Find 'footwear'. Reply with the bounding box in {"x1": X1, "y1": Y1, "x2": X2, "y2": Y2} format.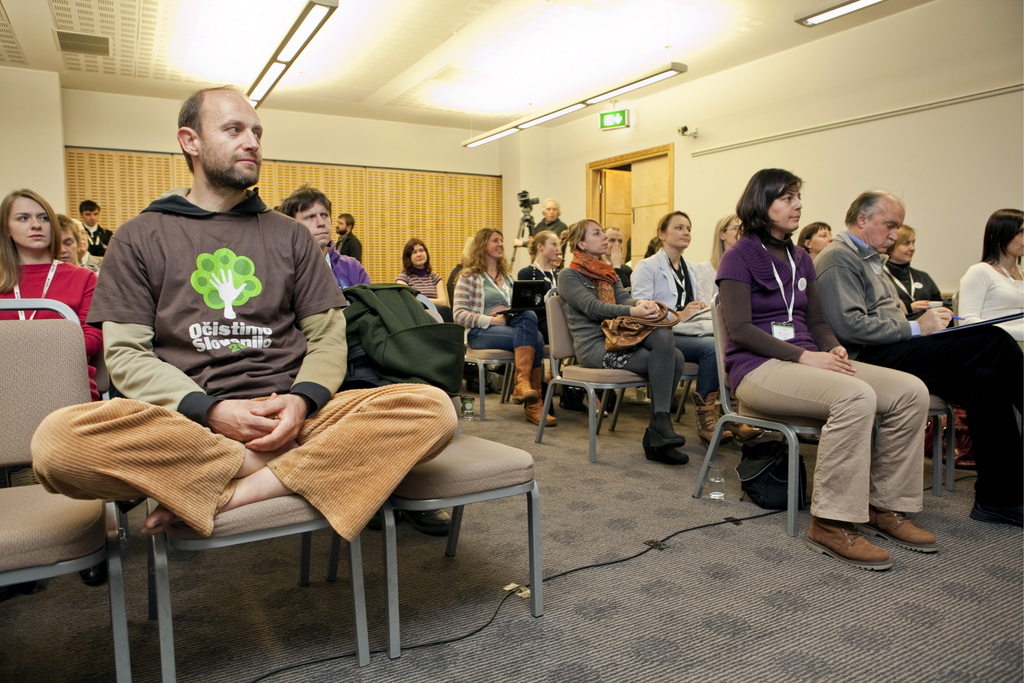
{"x1": 692, "y1": 393, "x2": 730, "y2": 441}.
